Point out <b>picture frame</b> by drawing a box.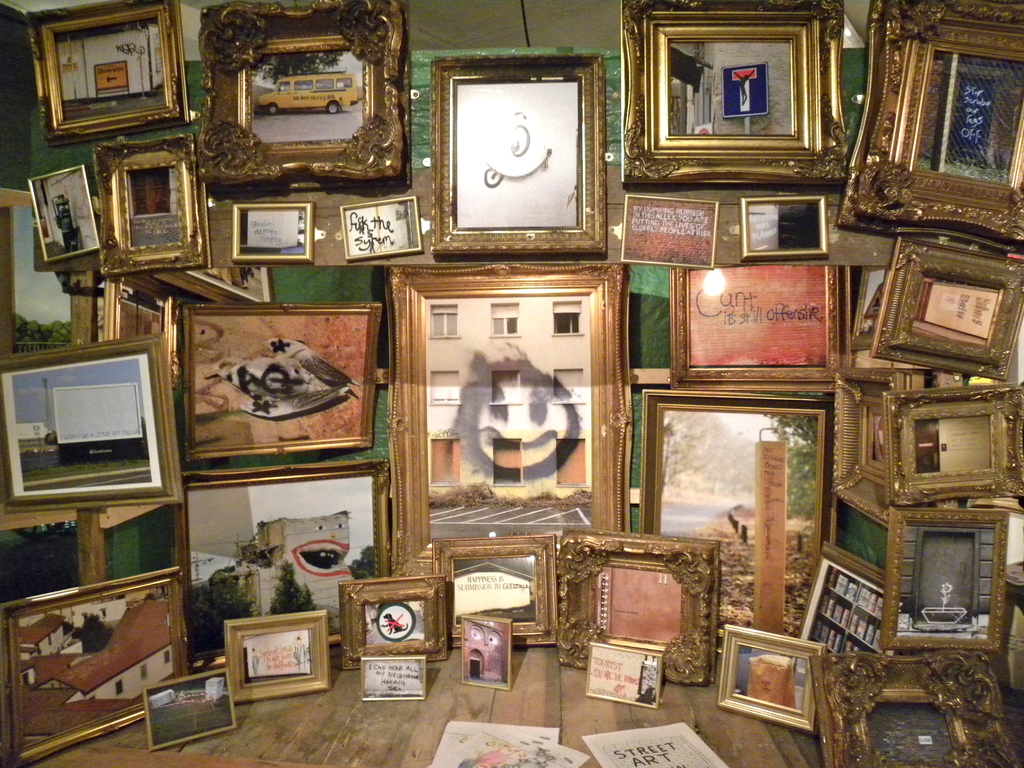
(left=356, top=655, right=429, bottom=700).
